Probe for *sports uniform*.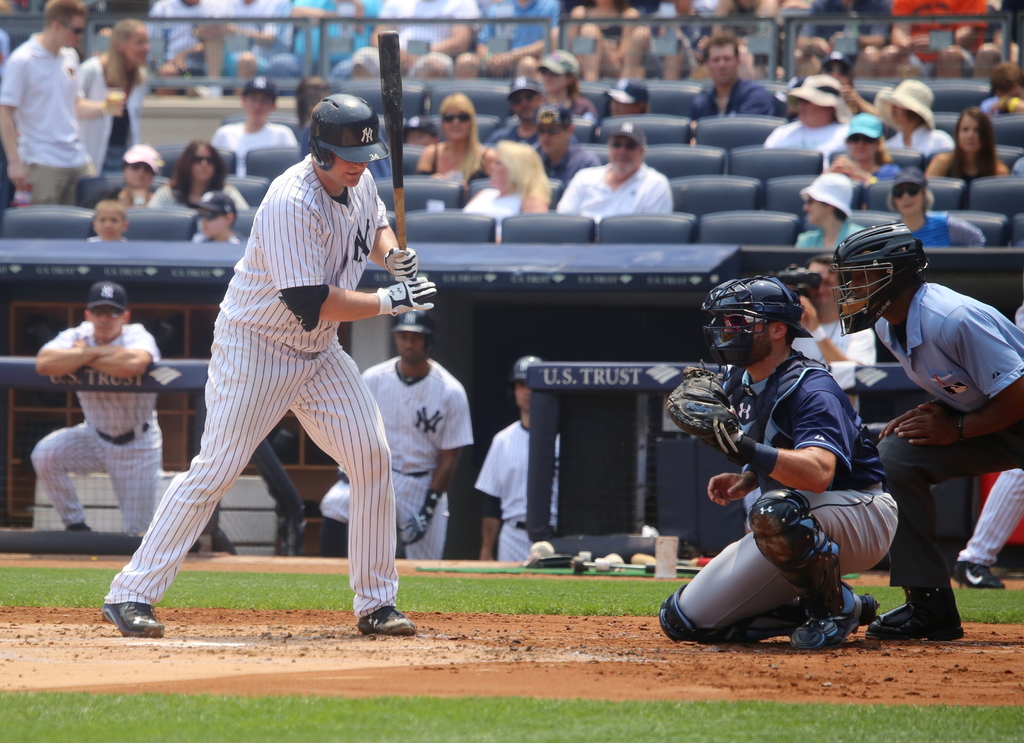
Probe result: x1=460, y1=416, x2=604, y2=562.
